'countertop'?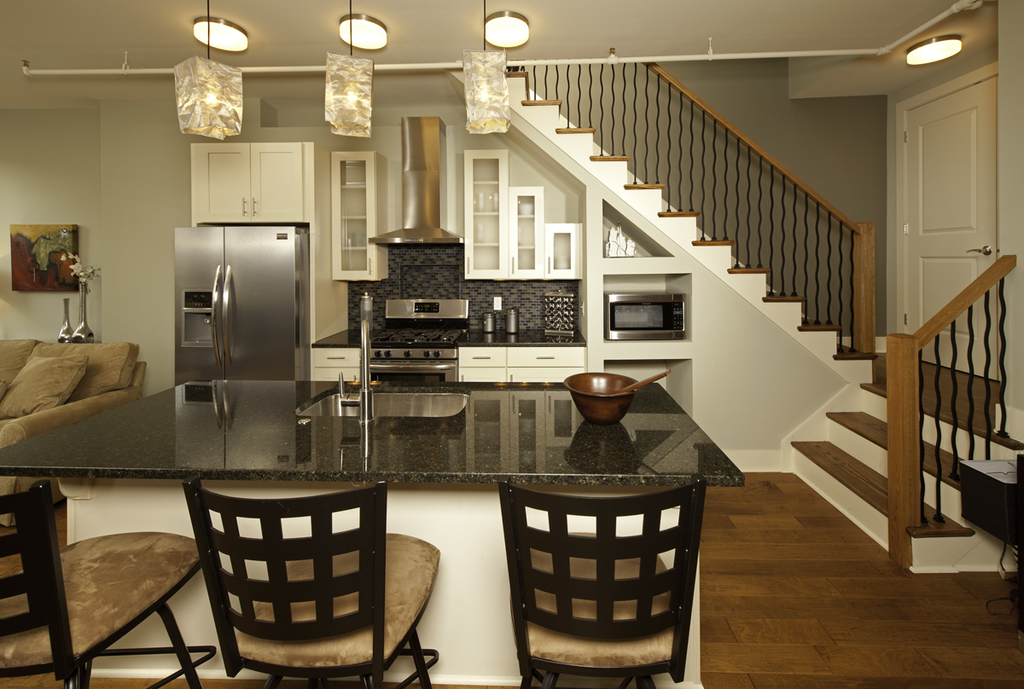
0 375 747 482
